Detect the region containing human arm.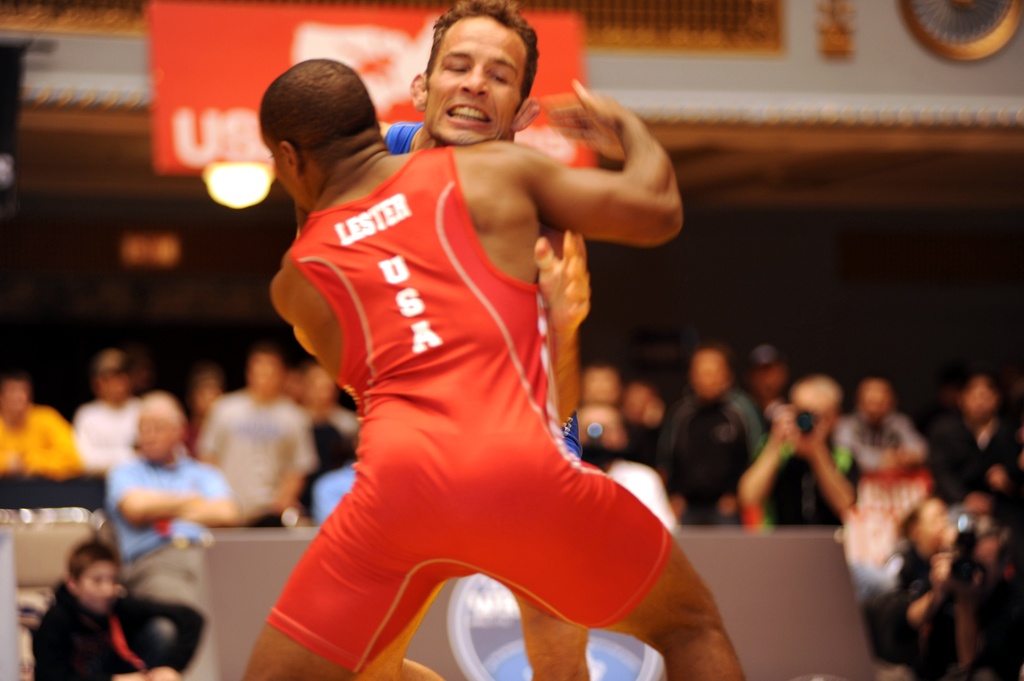
crop(739, 413, 787, 504).
